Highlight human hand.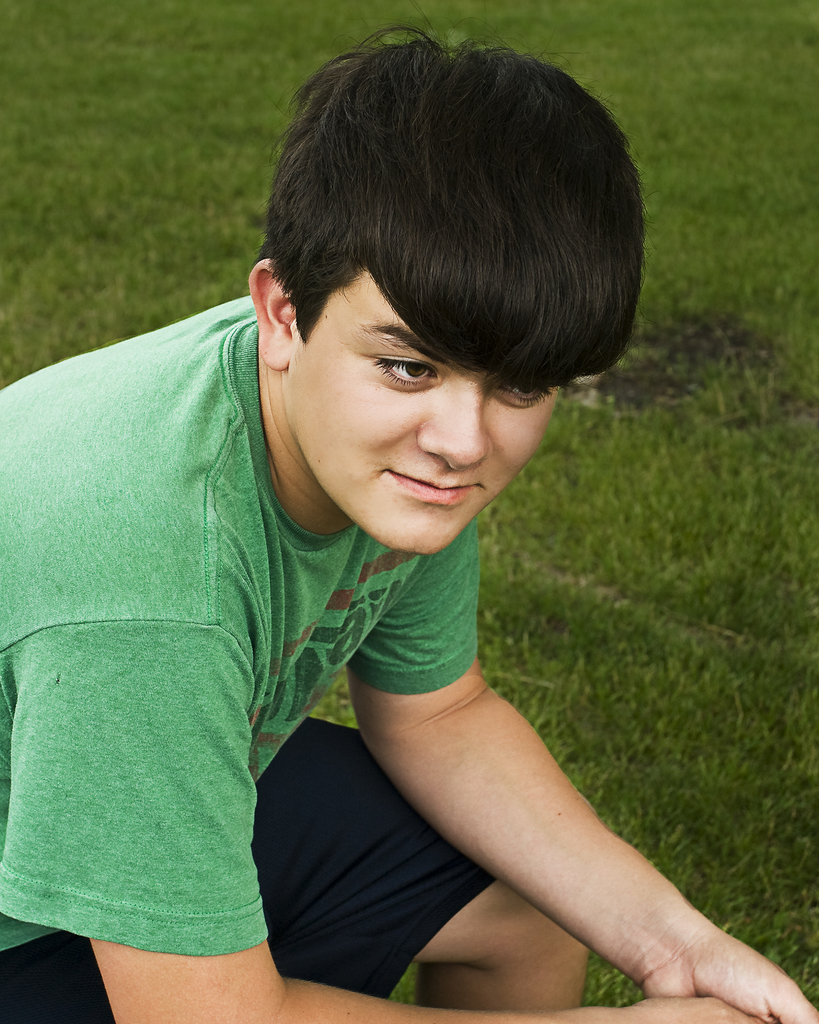
Highlighted region: crop(597, 851, 800, 1021).
